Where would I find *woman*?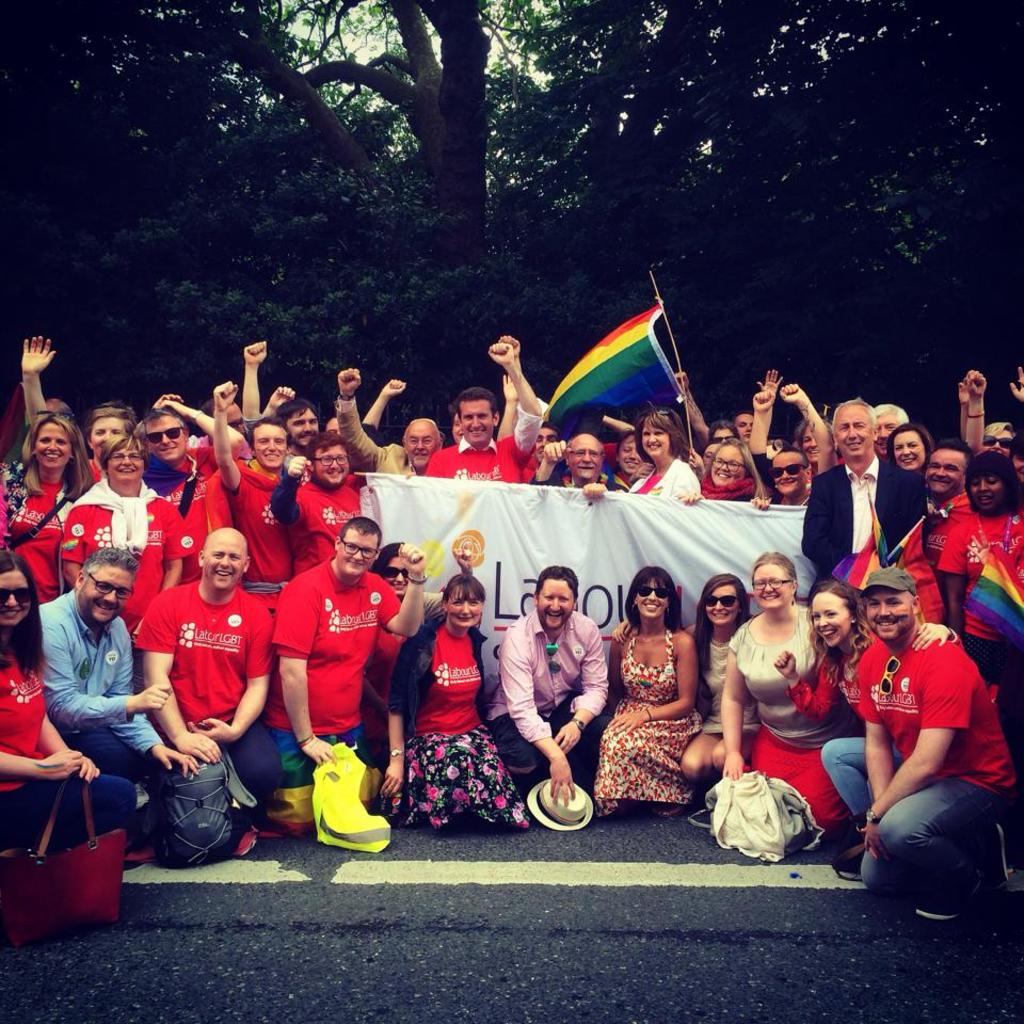
At l=704, t=432, r=763, b=509.
